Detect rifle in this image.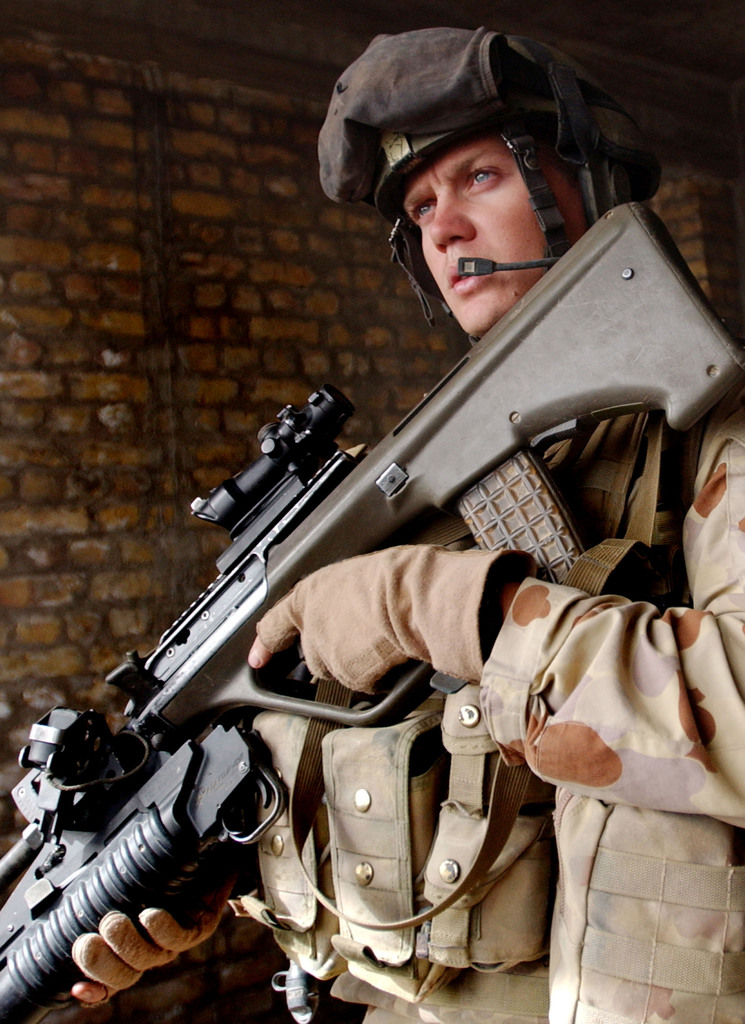
Detection: [x1=0, y1=200, x2=744, y2=1016].
